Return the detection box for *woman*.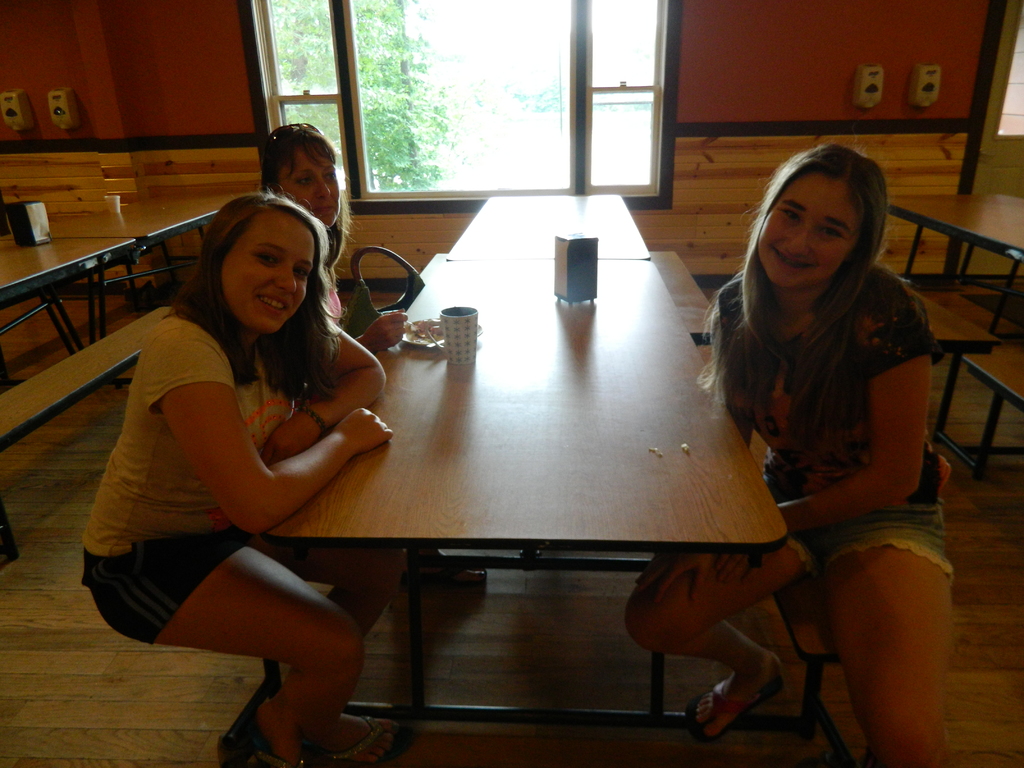
76,195,395,767.
